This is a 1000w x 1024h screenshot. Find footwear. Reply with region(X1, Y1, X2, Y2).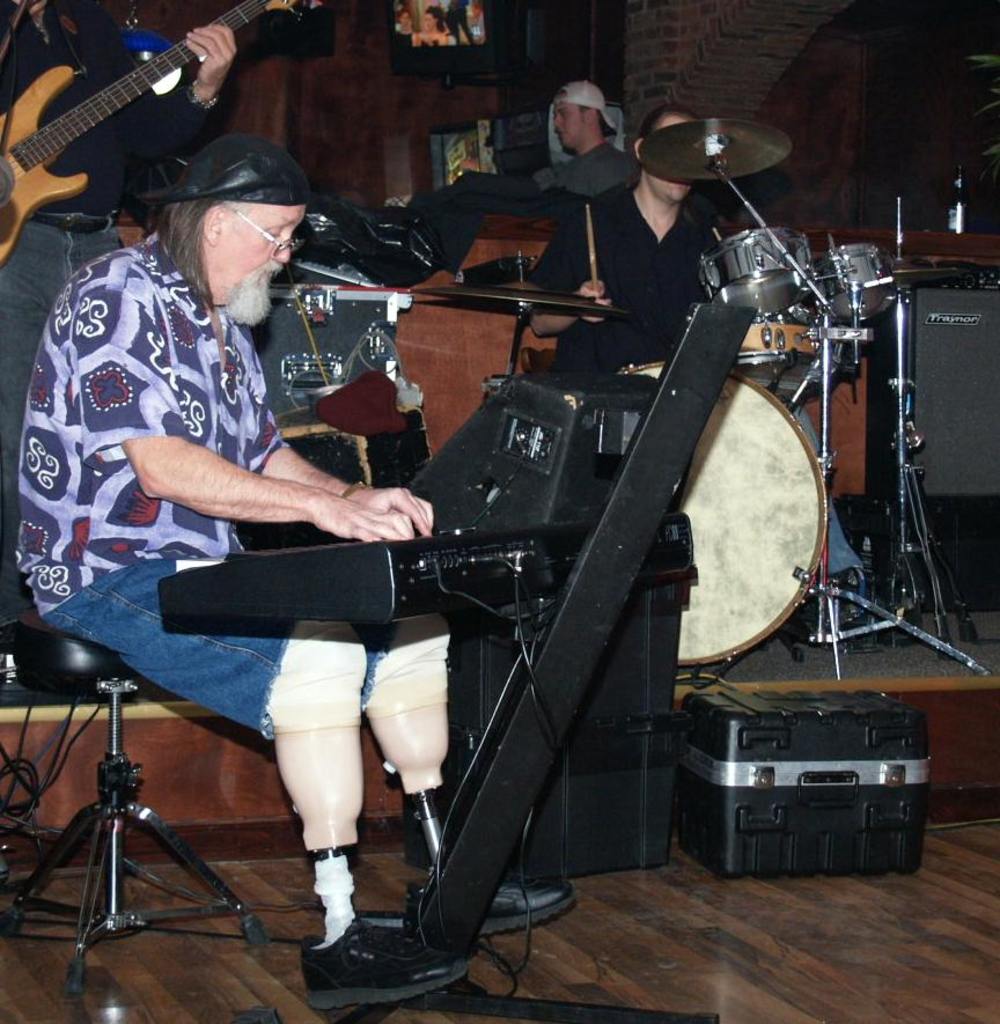
region(314, 905, 481, 1017).
